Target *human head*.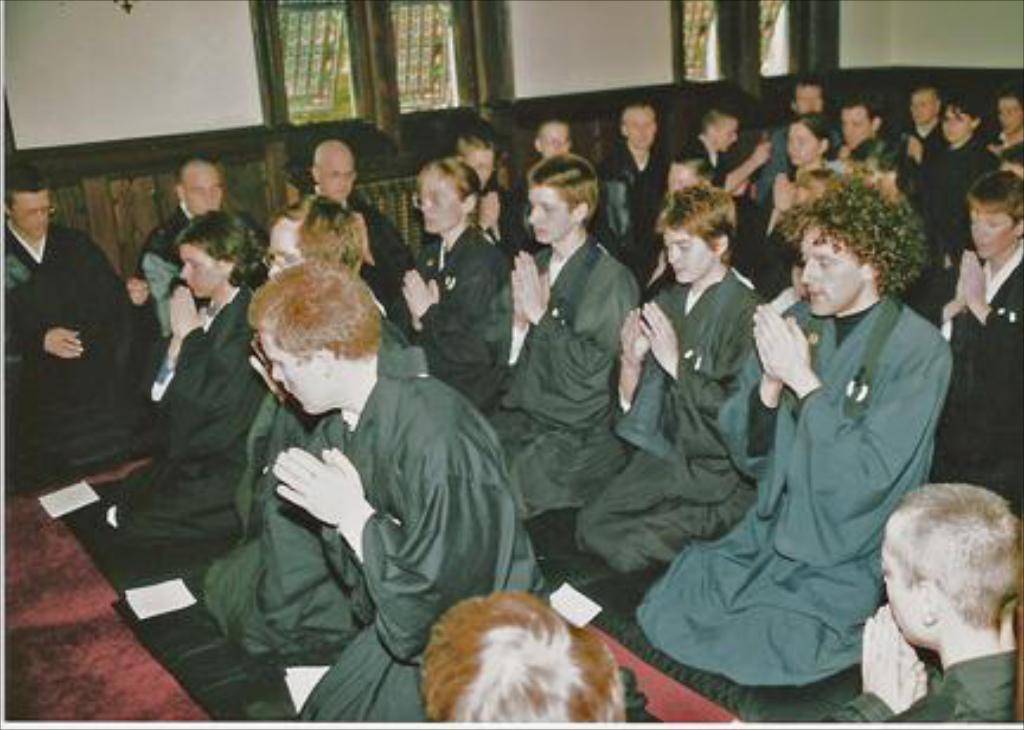
Target region: crop(903, 85, 943, 128).
